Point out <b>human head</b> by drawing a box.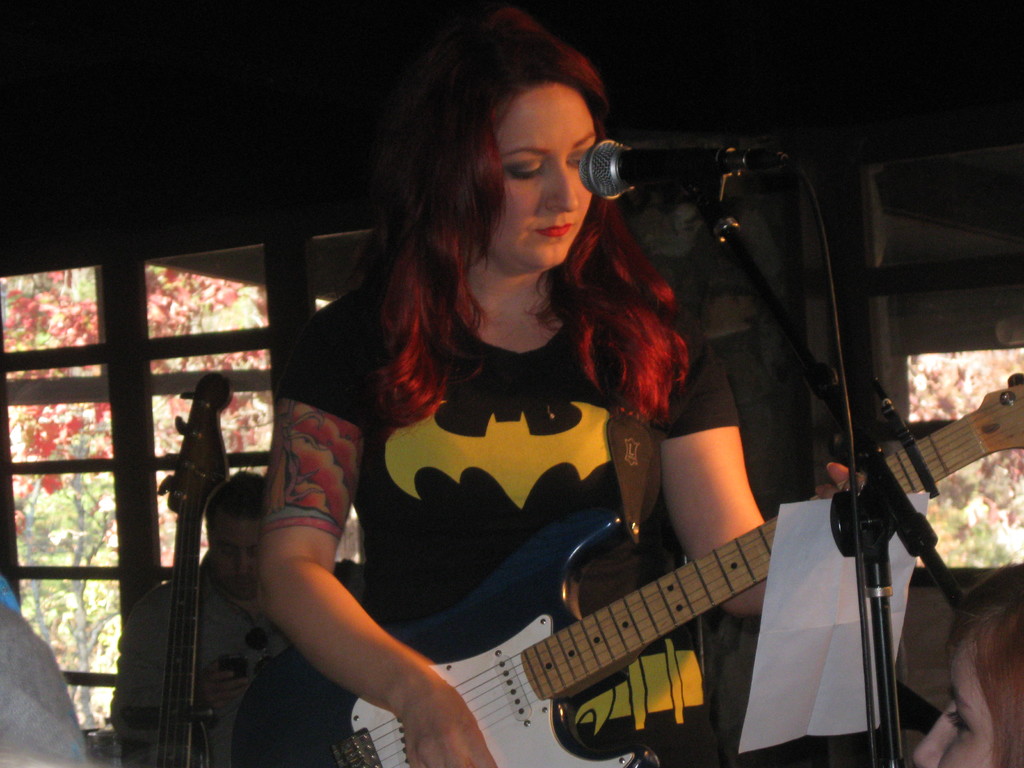
910, 560, 1023, 767.
